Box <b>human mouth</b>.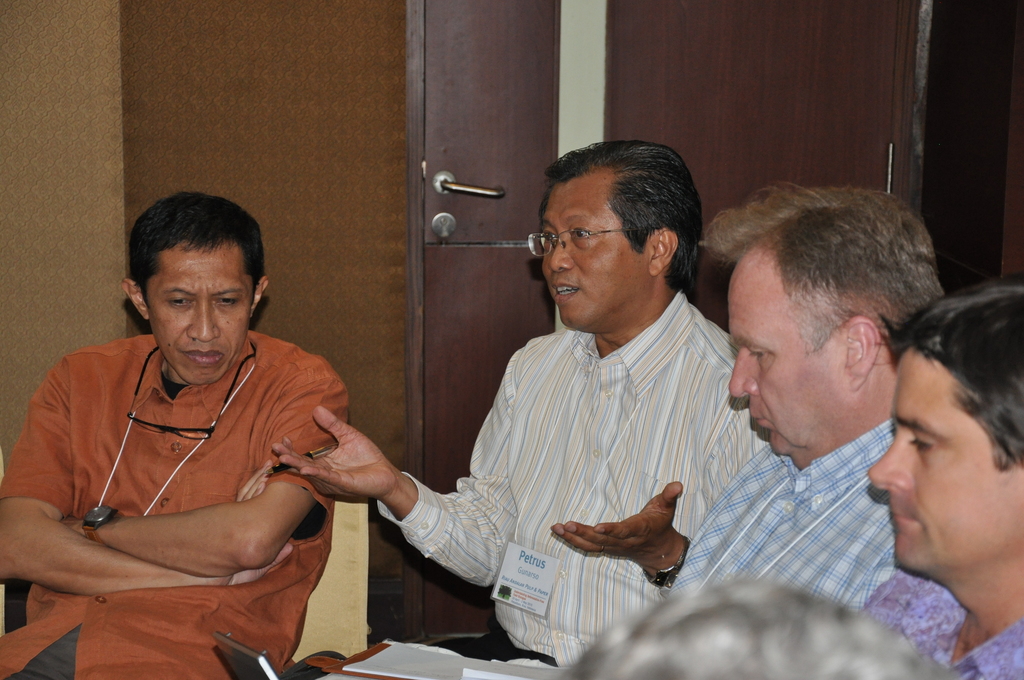
bbox=(182, 344, 230, 369).
